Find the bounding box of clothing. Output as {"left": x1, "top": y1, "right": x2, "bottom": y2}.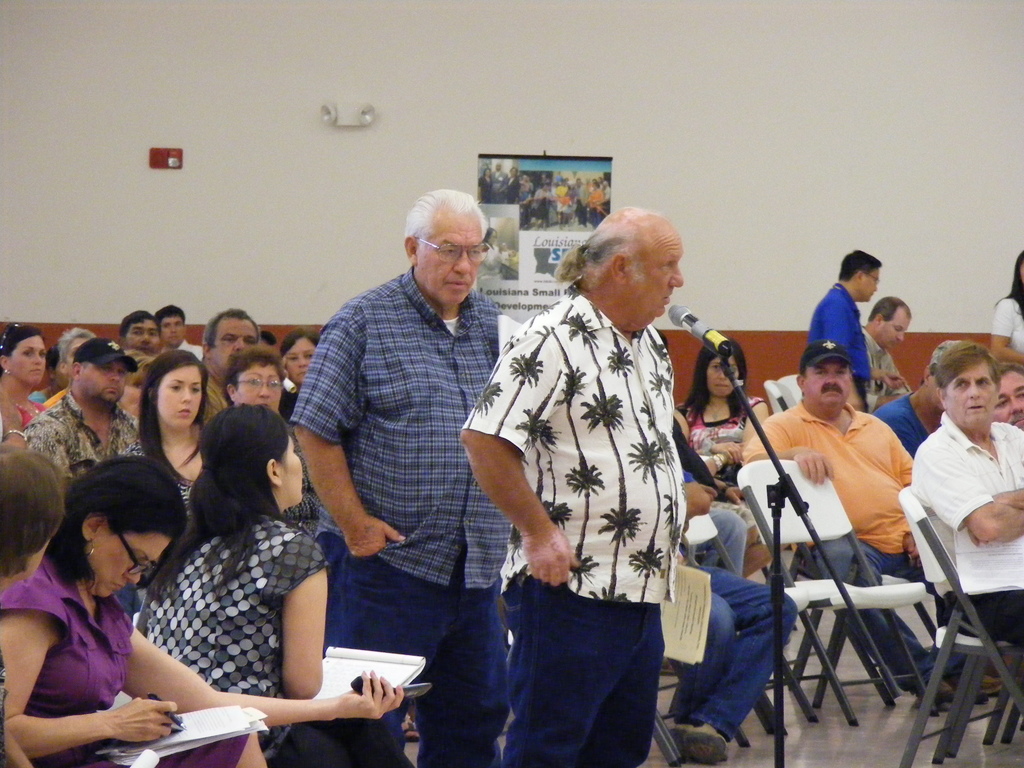
{"left": 0, "top": 573, "right": 251, "bottom": 767}.
